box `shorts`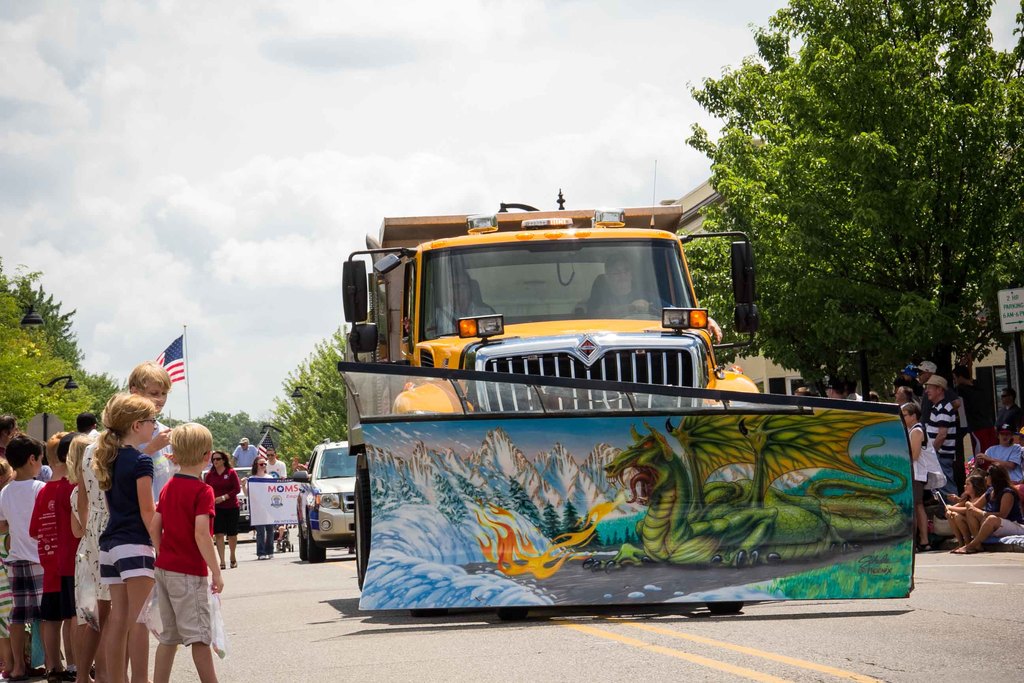
(left=102, top=542, right=159, bottom=588)
